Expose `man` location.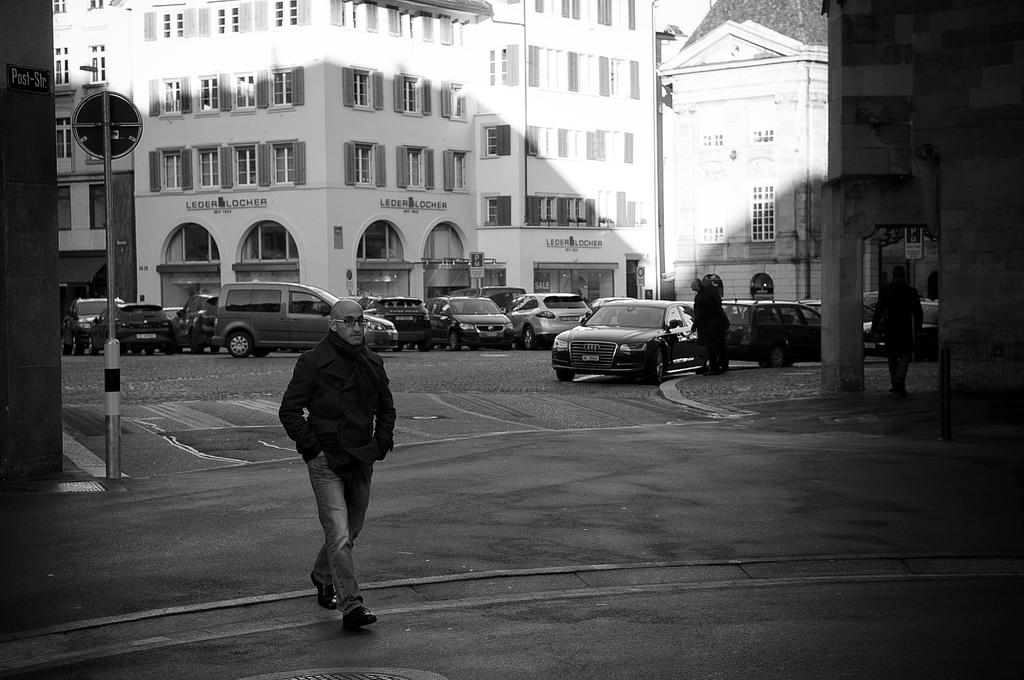
Exposed at bbox(870, 264, 925, 393).
